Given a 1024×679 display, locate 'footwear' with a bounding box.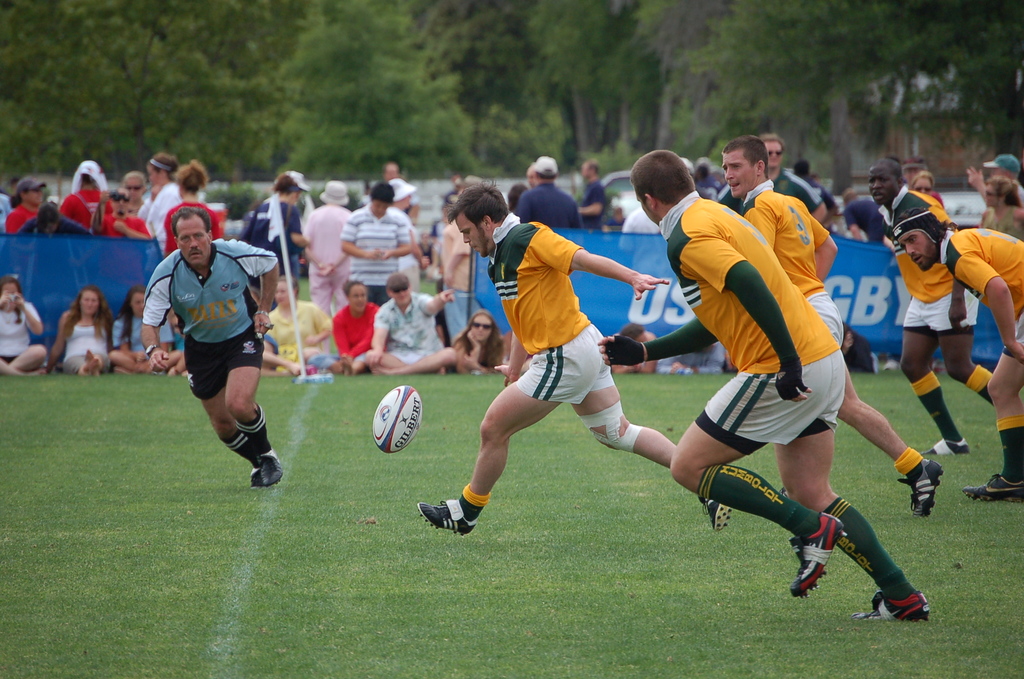
Located: 916:427:965:456.
